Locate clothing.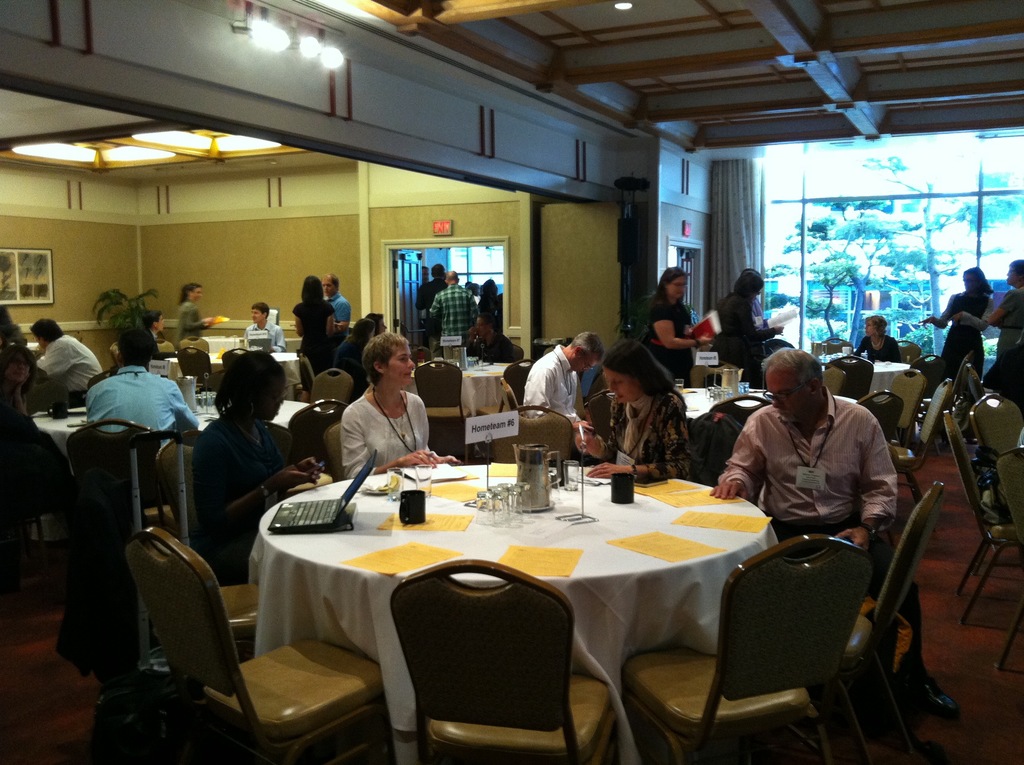
Bounding box: (600, 366, 636, 399).
